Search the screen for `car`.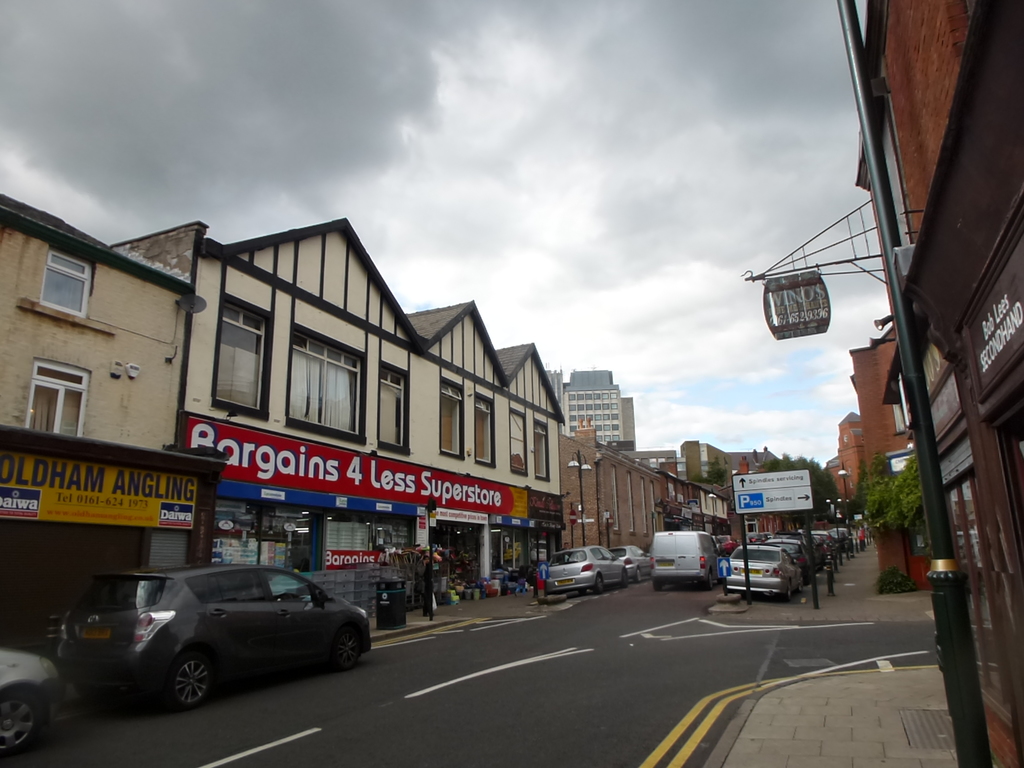
Found at select_region(547, 541, 628, 596).
